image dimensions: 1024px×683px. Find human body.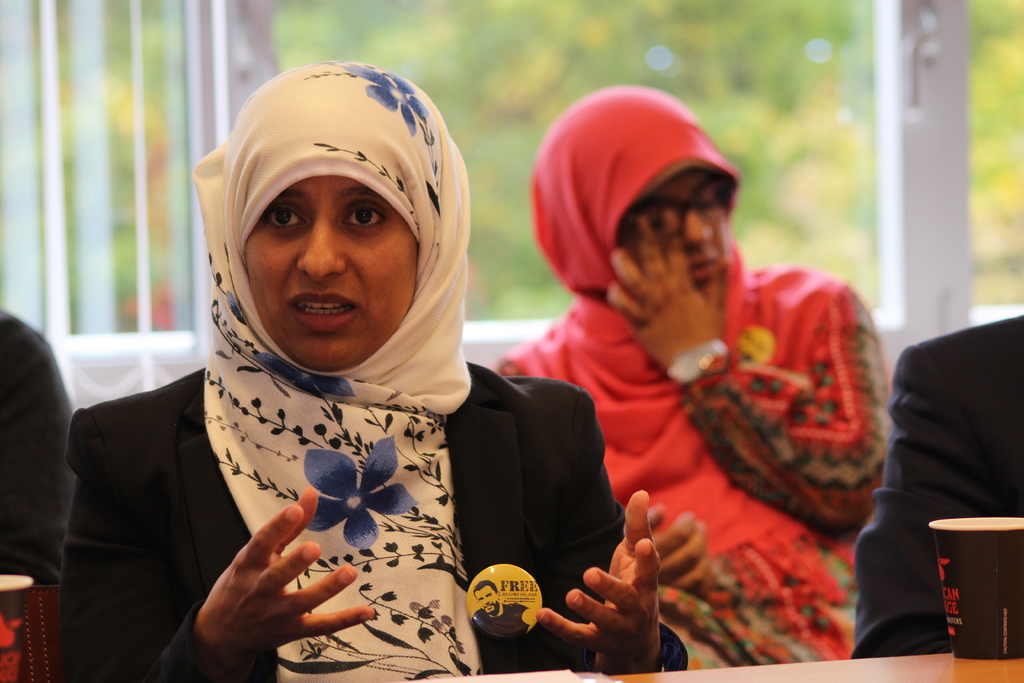
bbox(484, 87, 886, 675).
